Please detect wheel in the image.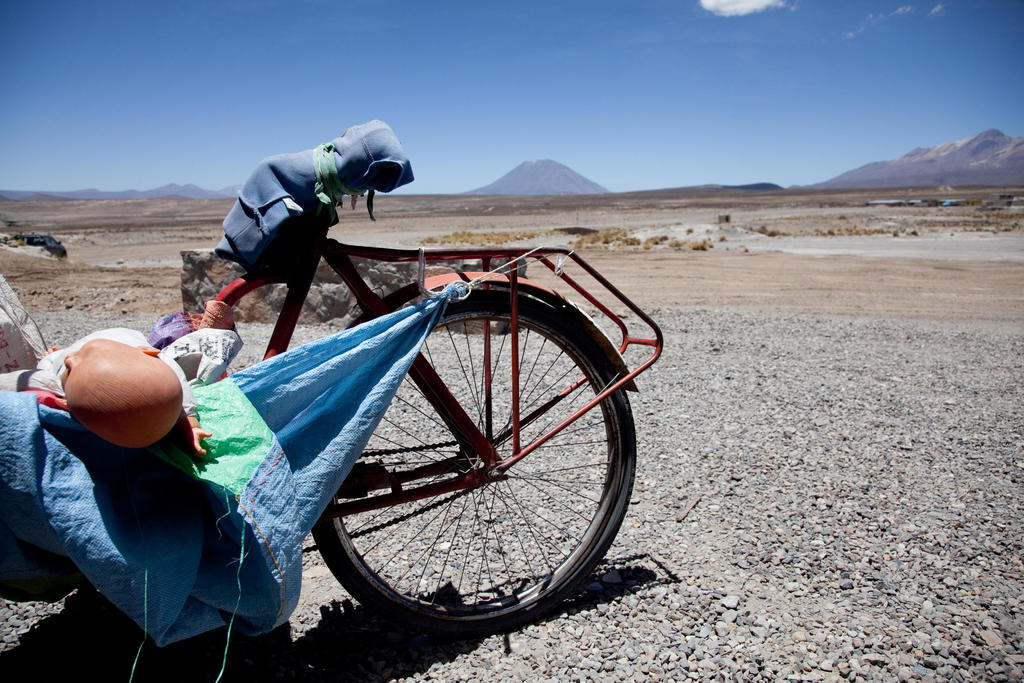
crop(286, 286, 633, 625).
